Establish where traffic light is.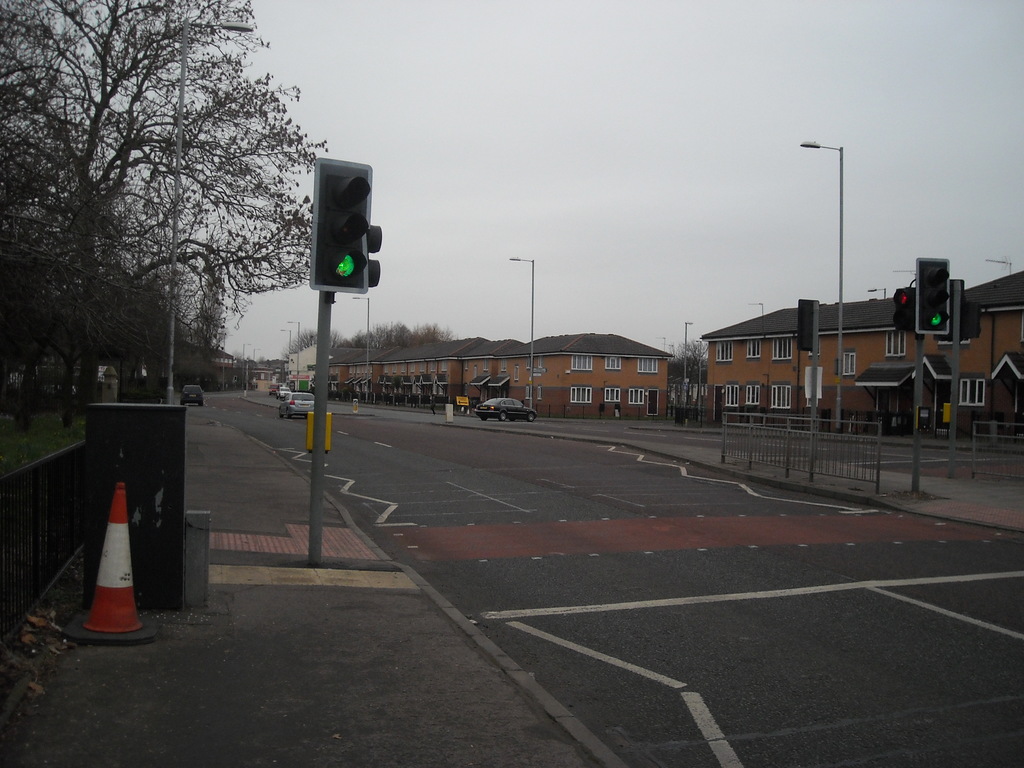
Established at pyautogui.locateOnScreen(963, 300, 982, 339).
